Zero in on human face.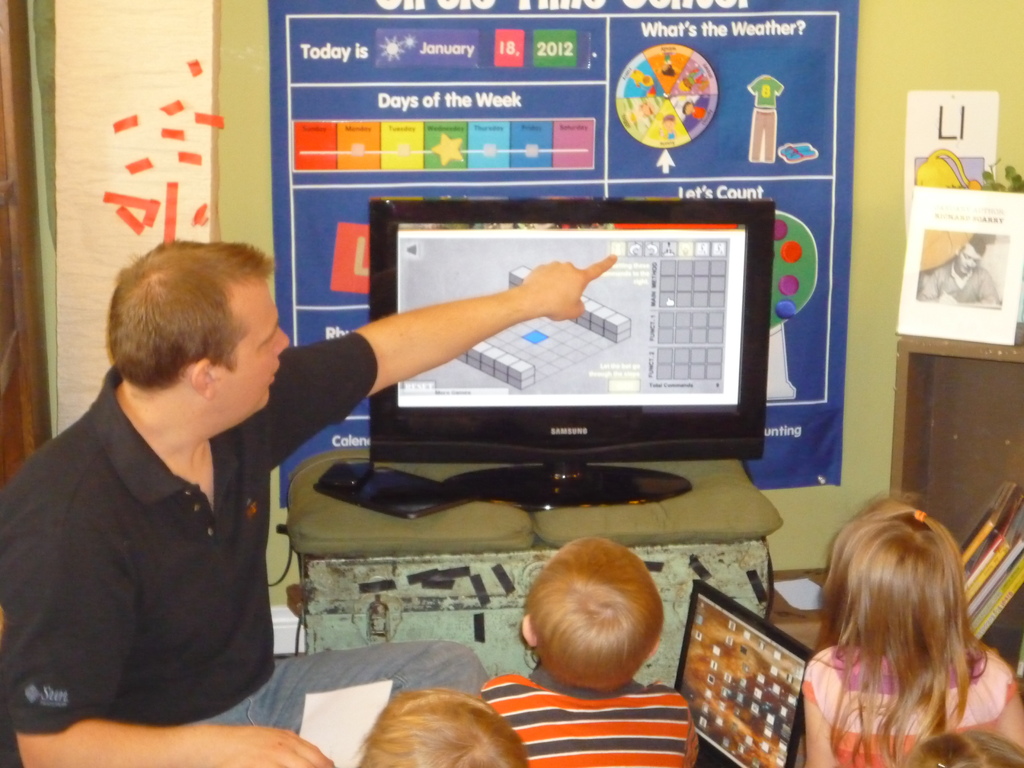
Zeroed in: (213, 280, 289, 404).
